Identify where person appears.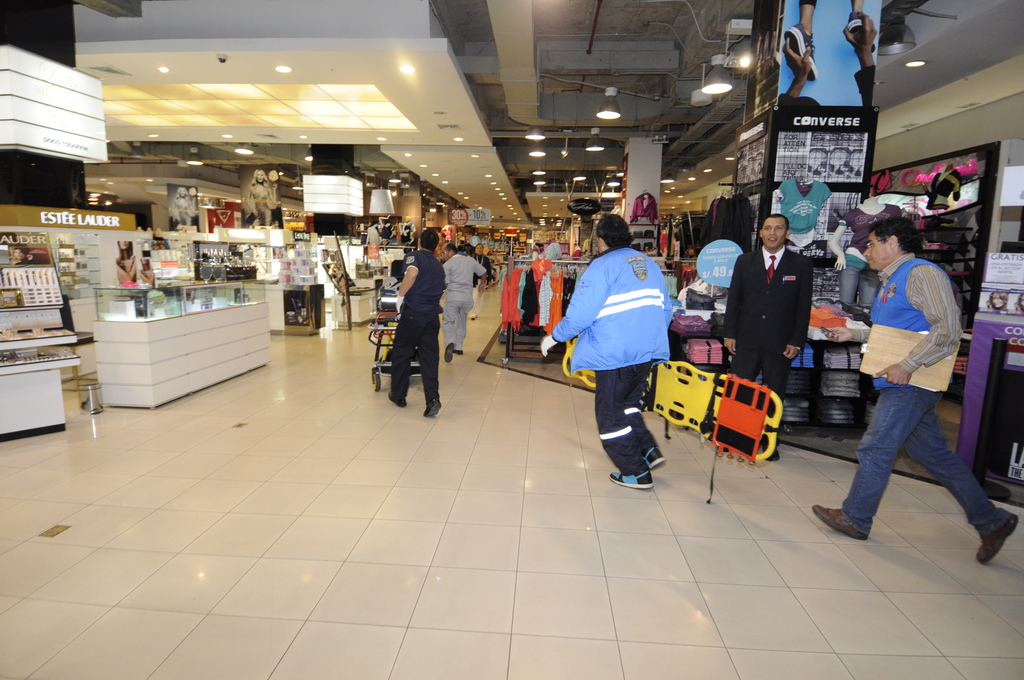
Appears at box=[468, 240, 493, 323].
